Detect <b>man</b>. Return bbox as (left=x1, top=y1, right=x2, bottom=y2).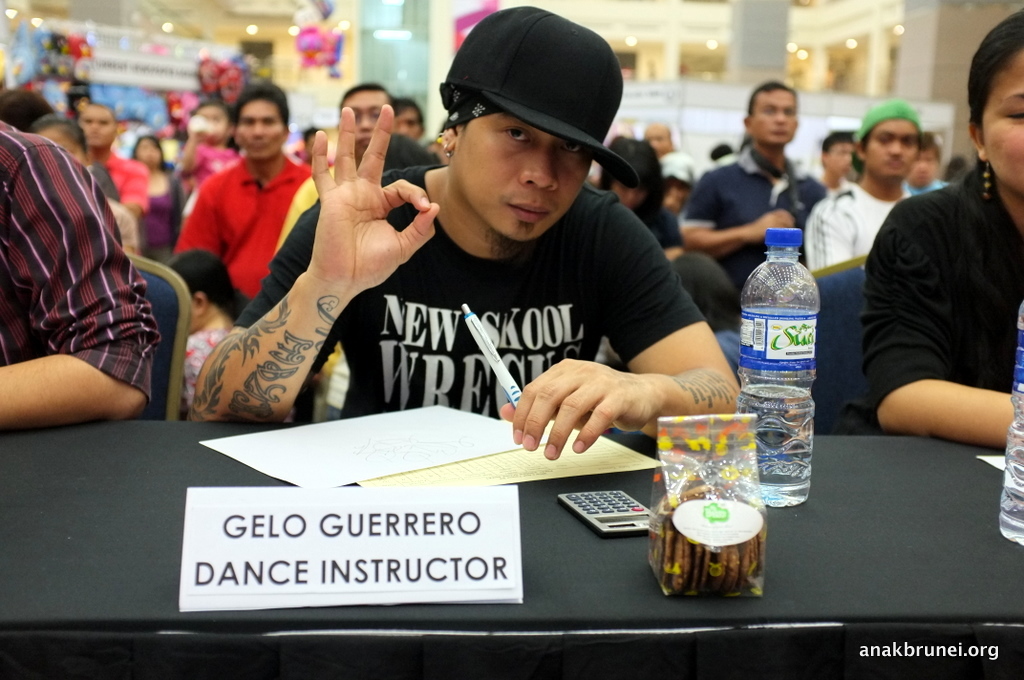
(left=173, top=82, right=314, bottom=300).
